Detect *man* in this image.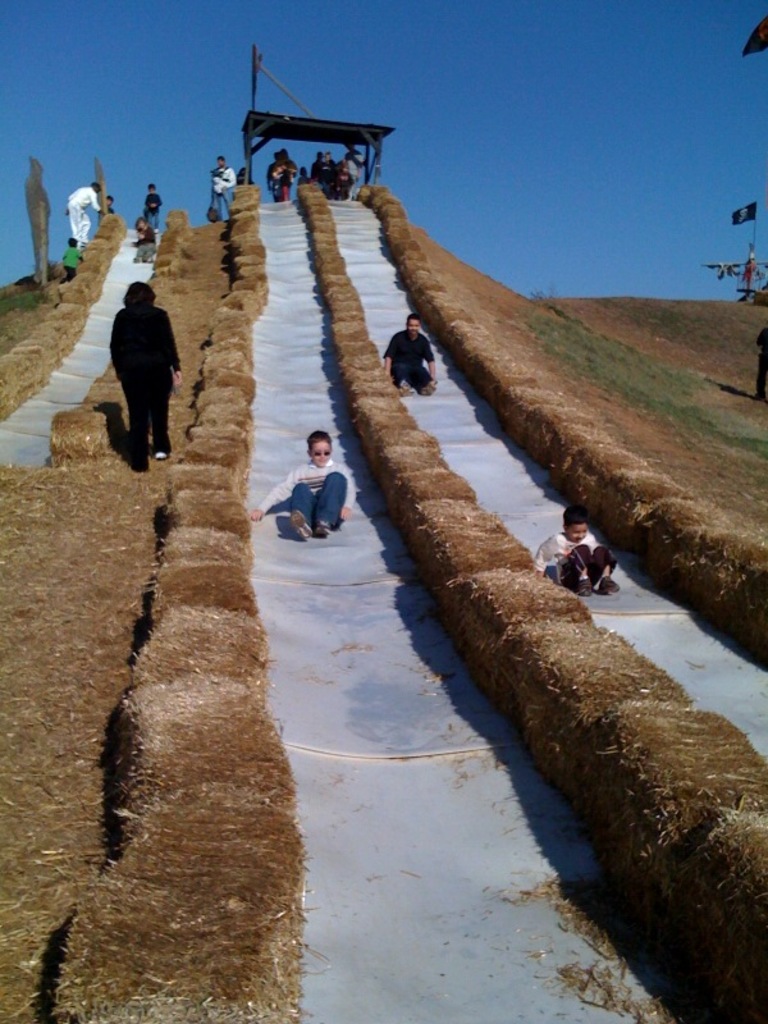
Detection: box=[207, 150, 237, 220].
